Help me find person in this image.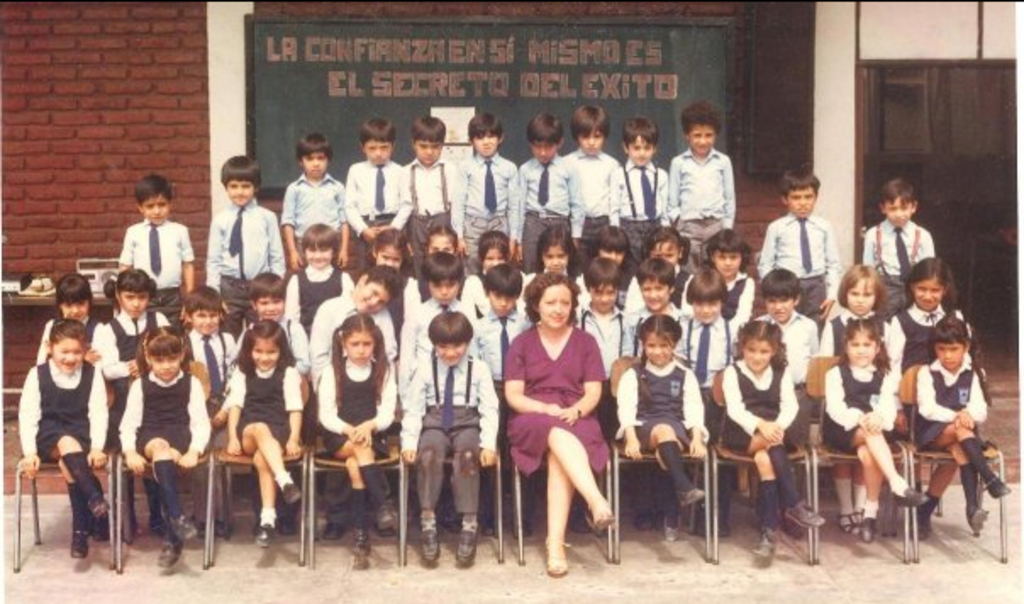
Found it: x1=912 y1=319 x2=1010 y2=541.
